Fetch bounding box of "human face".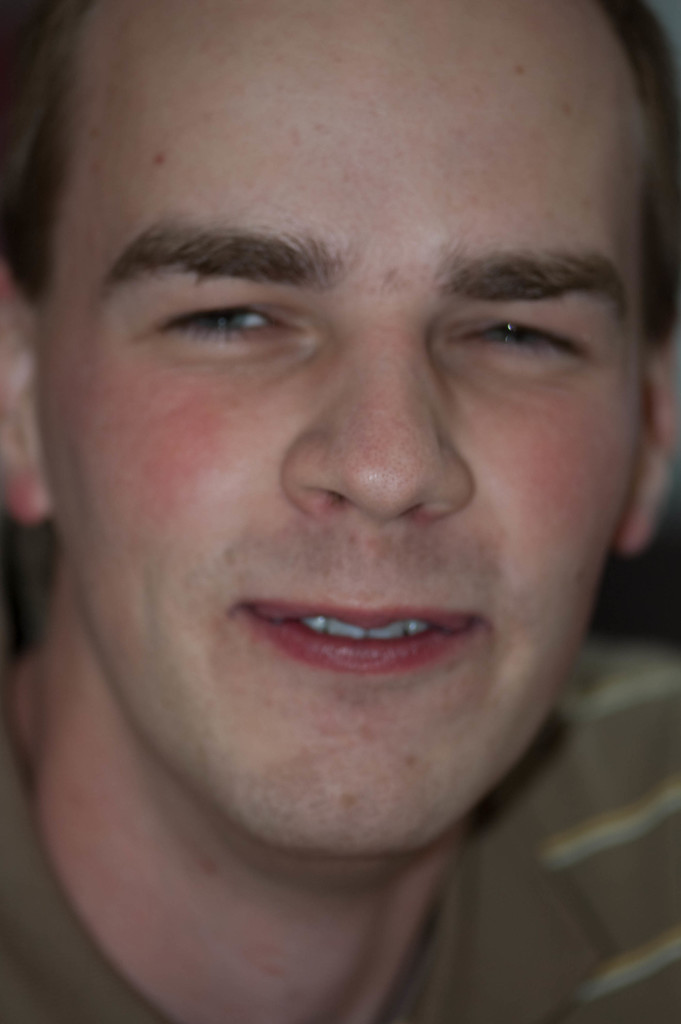
Bbox: 36, 0, 649, 851.
